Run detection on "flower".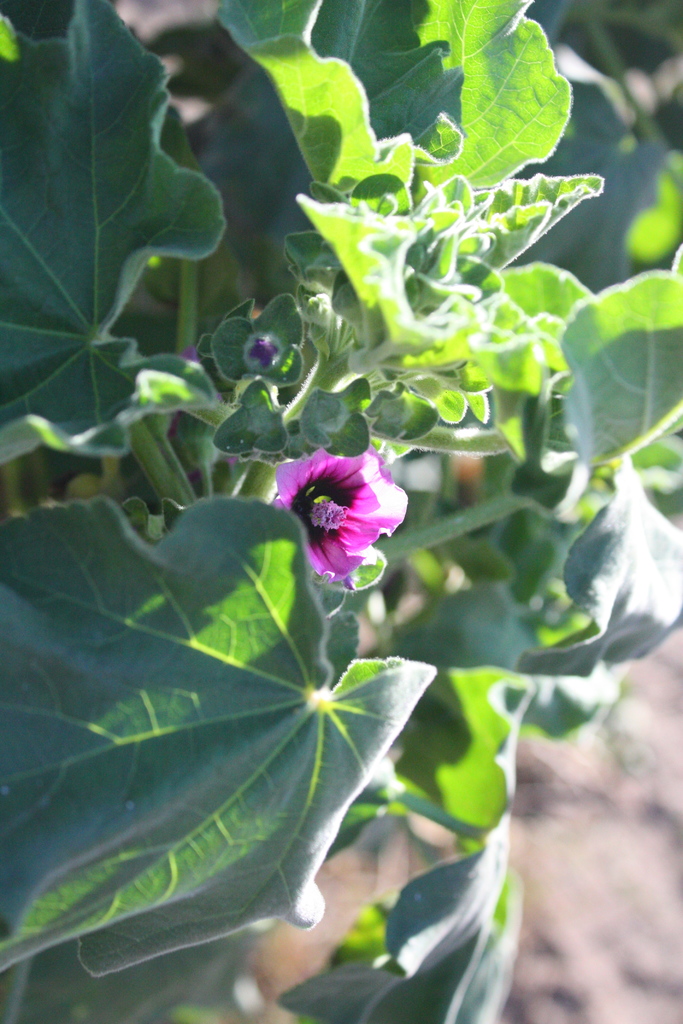
Result: pyautogui.locateOnScreen(287, 453, 404, 590).
